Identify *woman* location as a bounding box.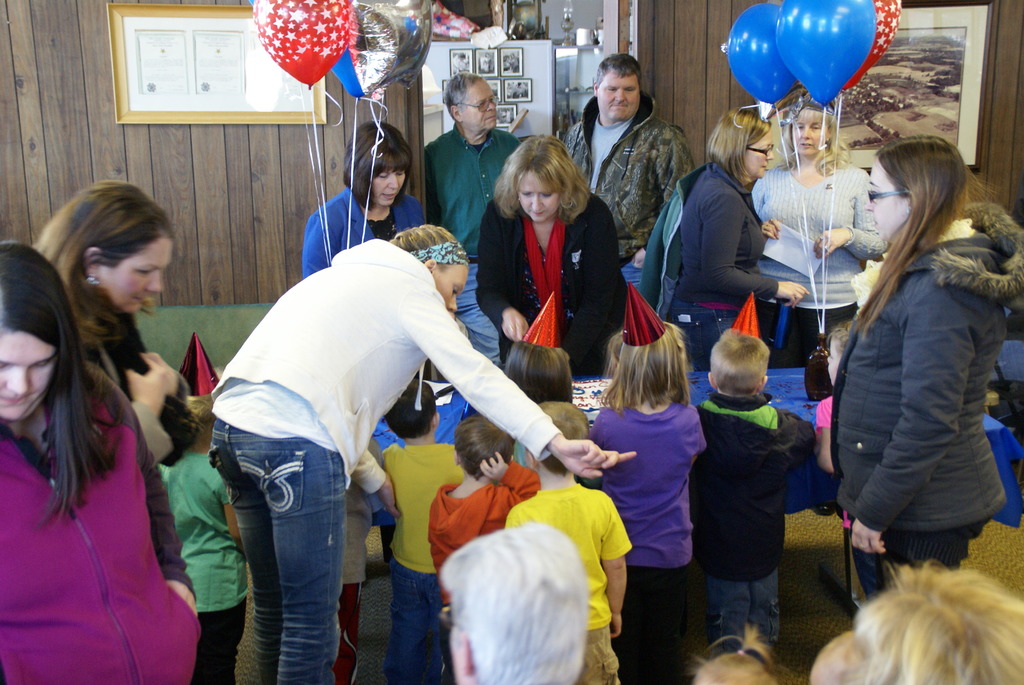
BBox(0, 229, 209, 684).
